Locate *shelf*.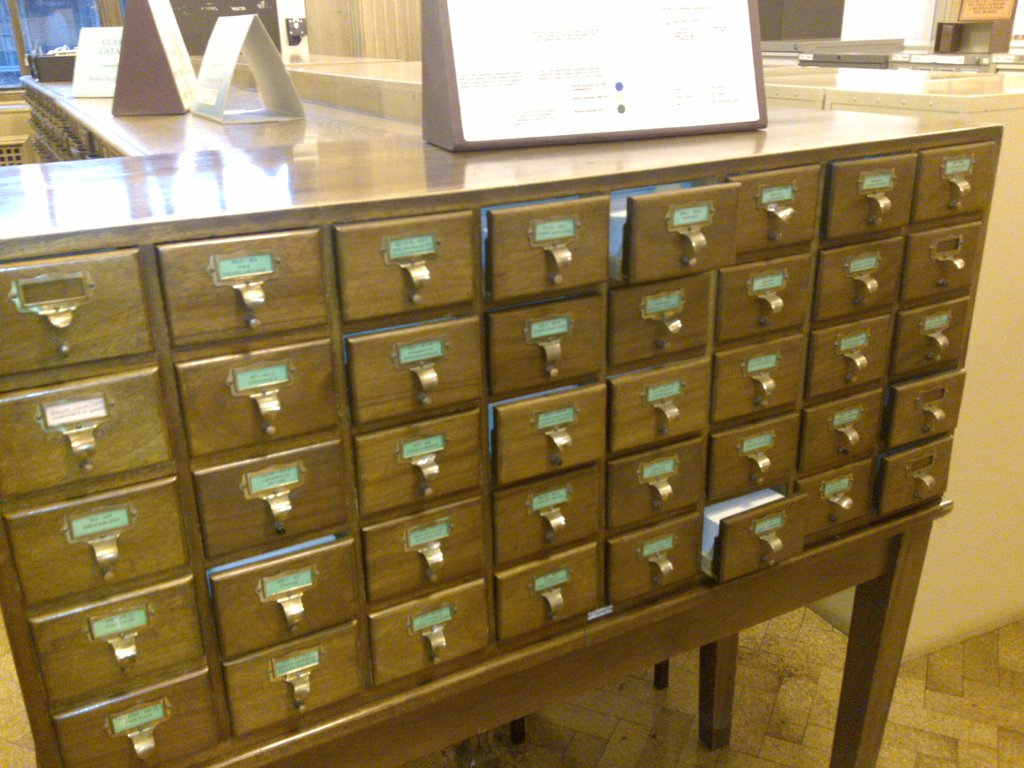
Bounding box: bbox=(763, 59, 1023, 678).
